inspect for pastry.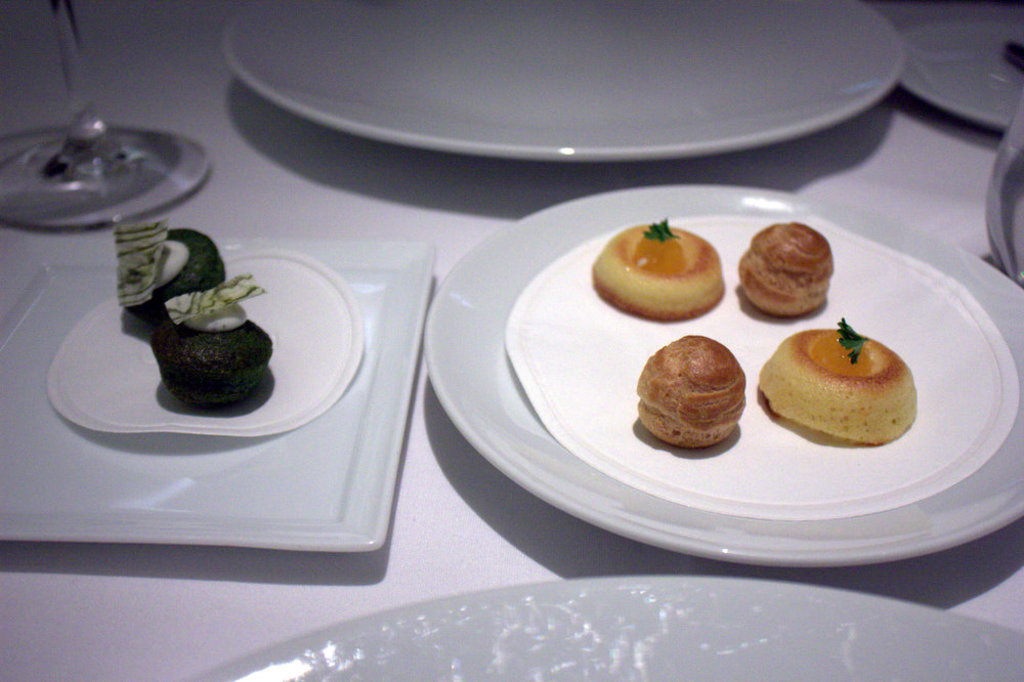
Inspection: 746:323:919:449.
